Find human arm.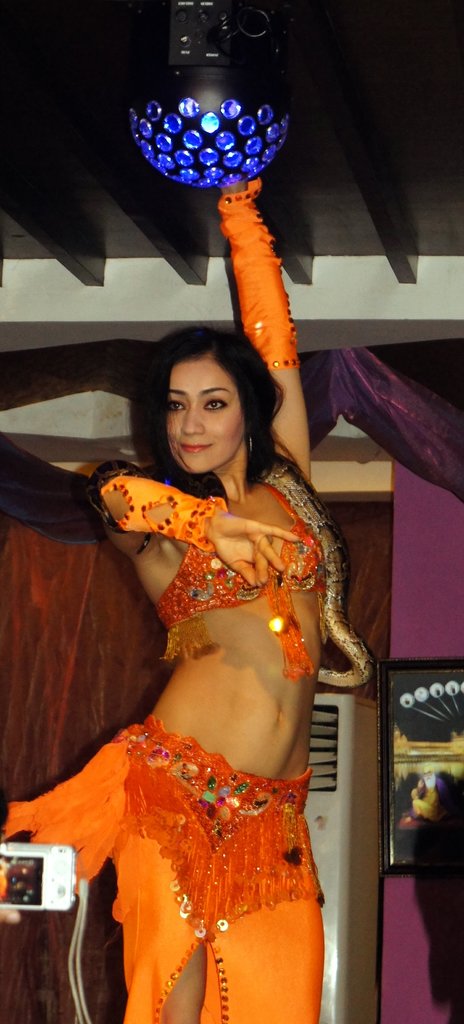
0 436 129 575.
